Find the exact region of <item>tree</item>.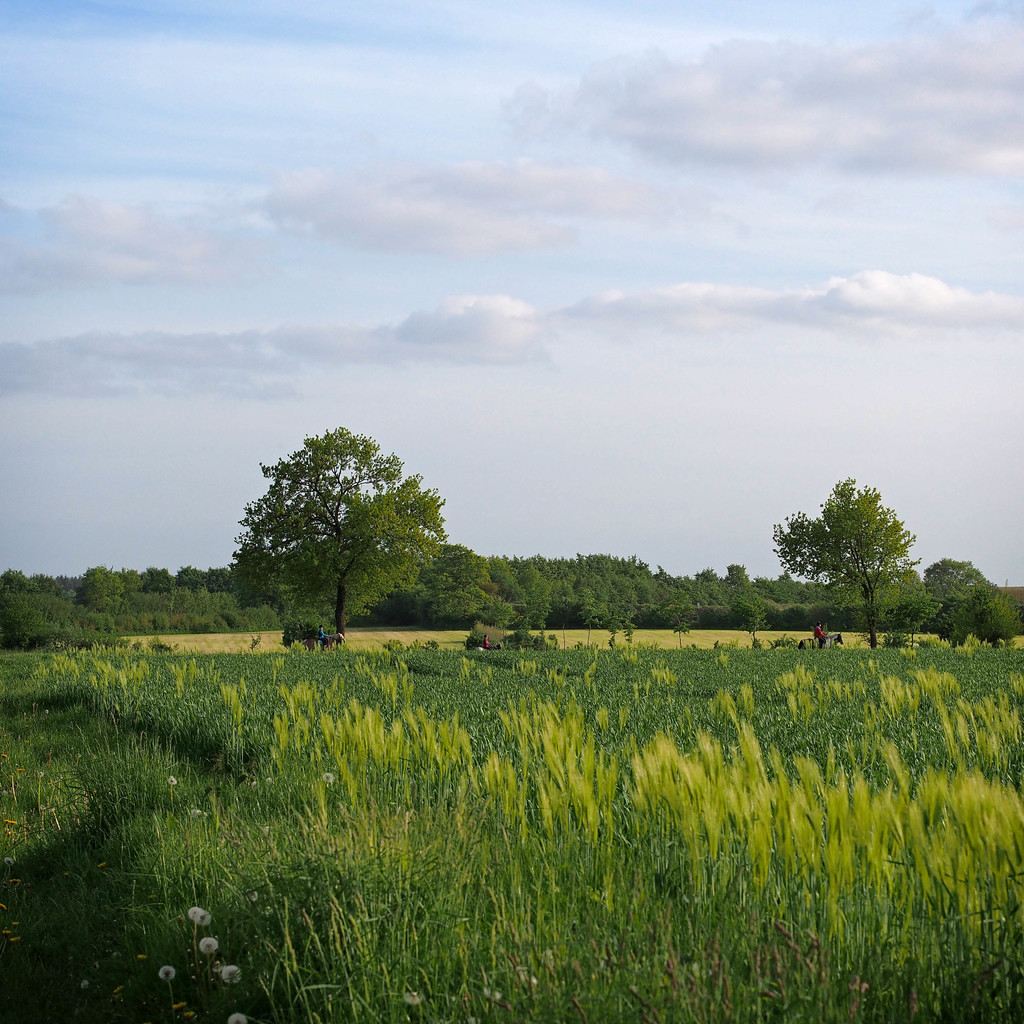
Exact region: 761 481 922 645.
